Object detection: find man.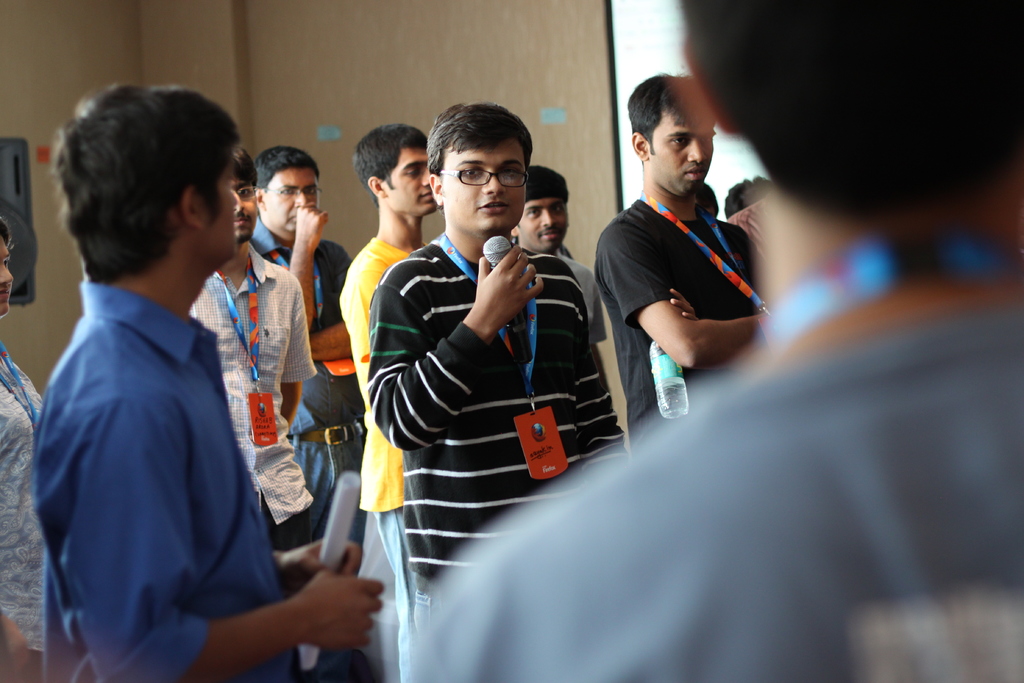
rect(362, 102, 620, 682).
